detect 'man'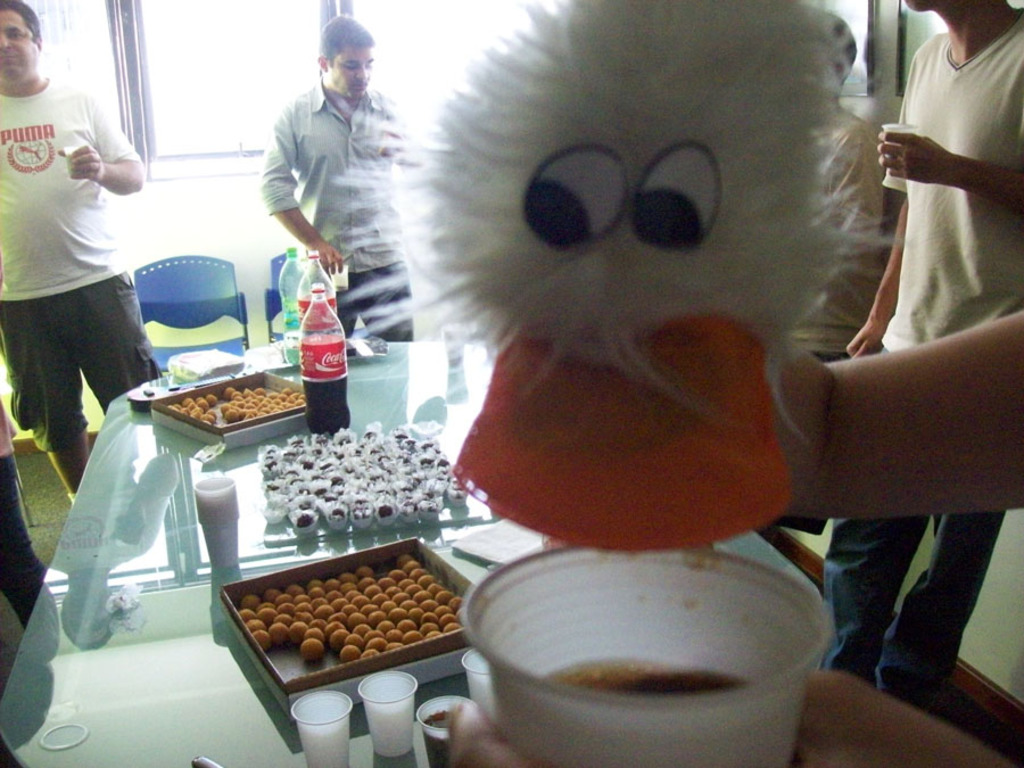
[x1=0, y1=11, x2=159, y2=487]
